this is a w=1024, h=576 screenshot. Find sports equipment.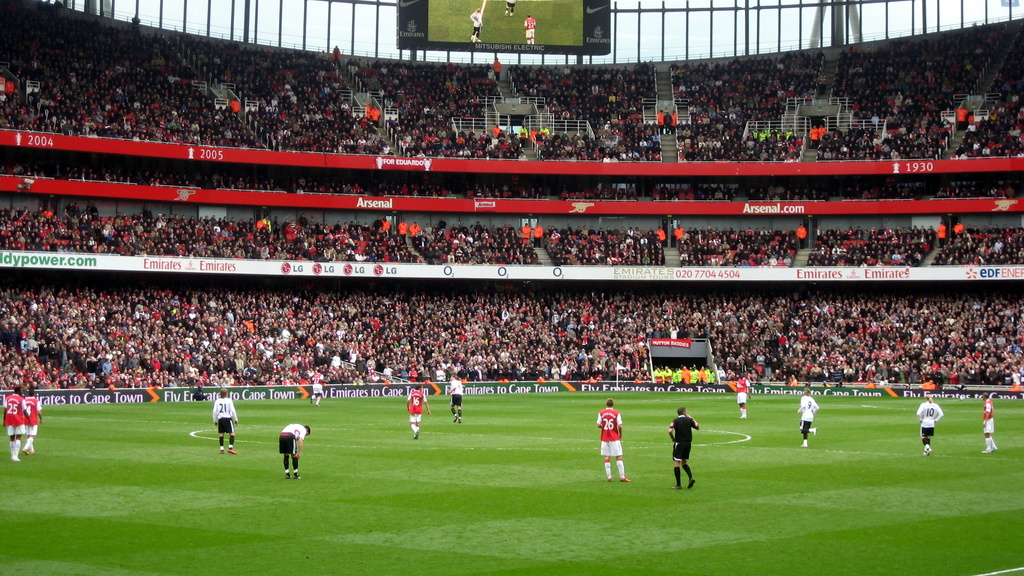
Bounding box: 796, 438, 810, 451.
